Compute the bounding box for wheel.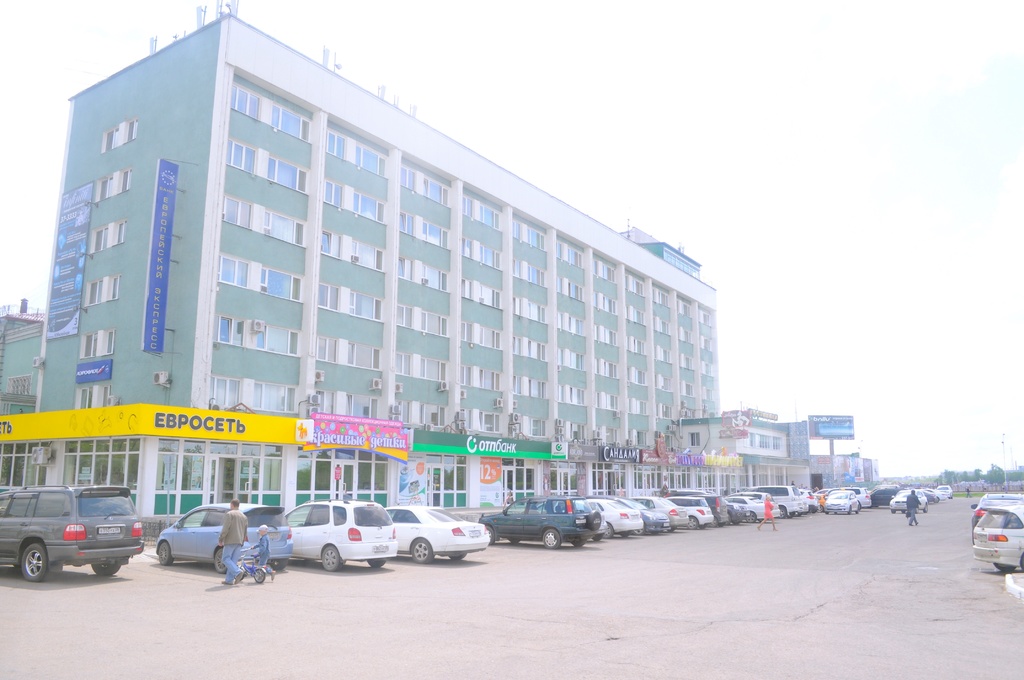
{"x1": 593, "y1": 528, "x2": 602, "y2": 542}.
